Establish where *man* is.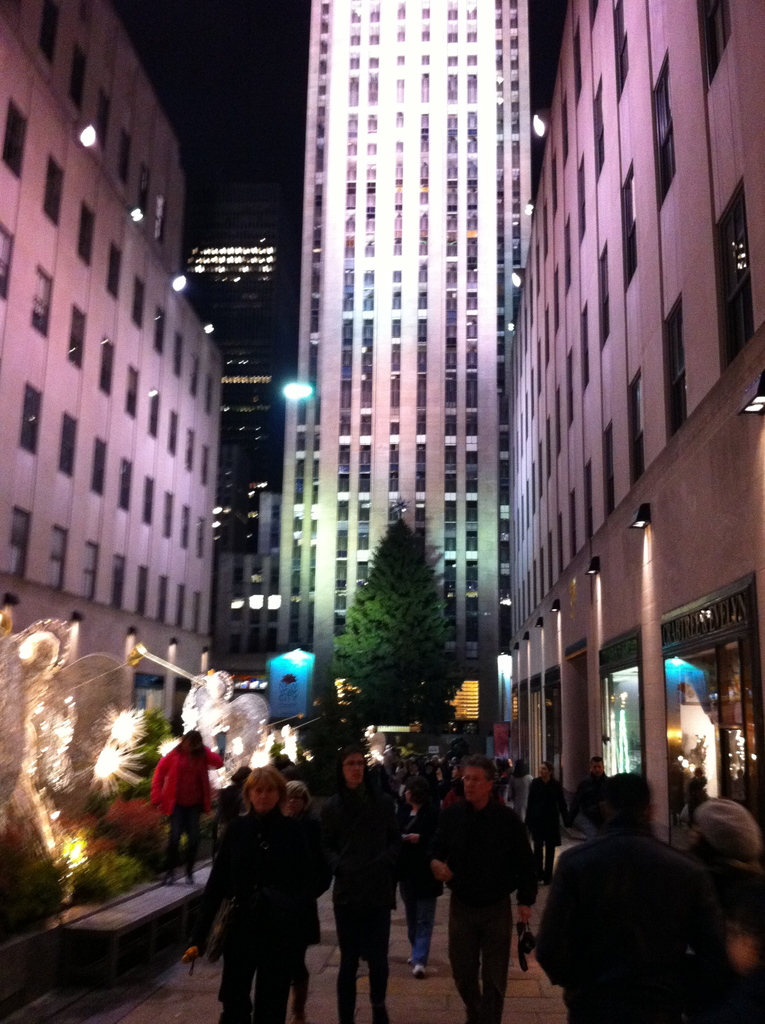
Established at region(435, 767, 542, 1016).
